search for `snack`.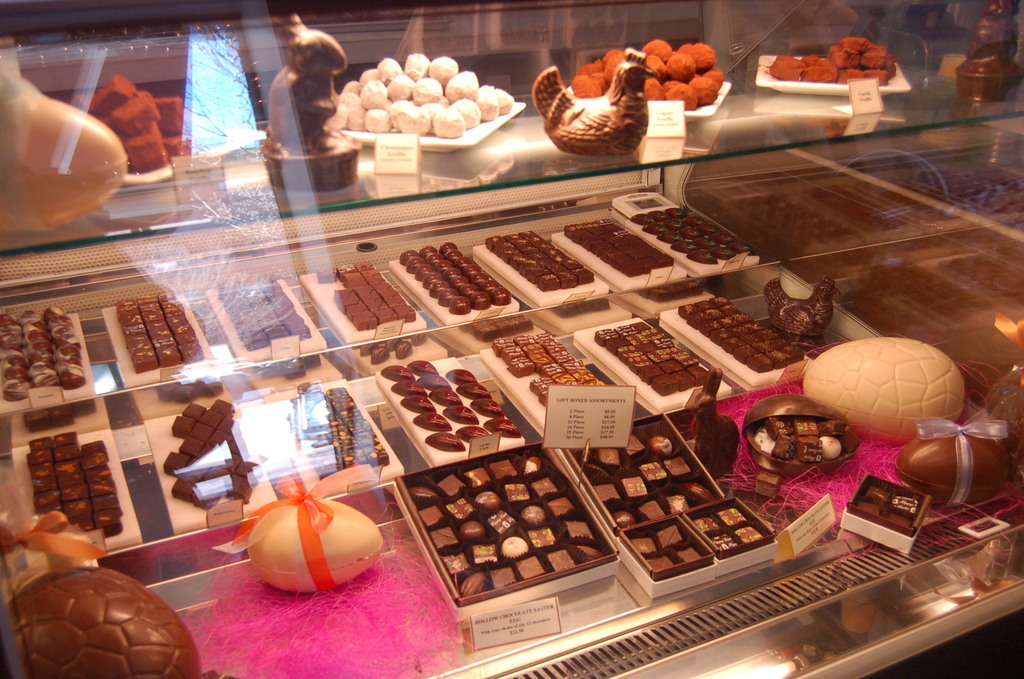
Found at 662, 450, 689, 481.
